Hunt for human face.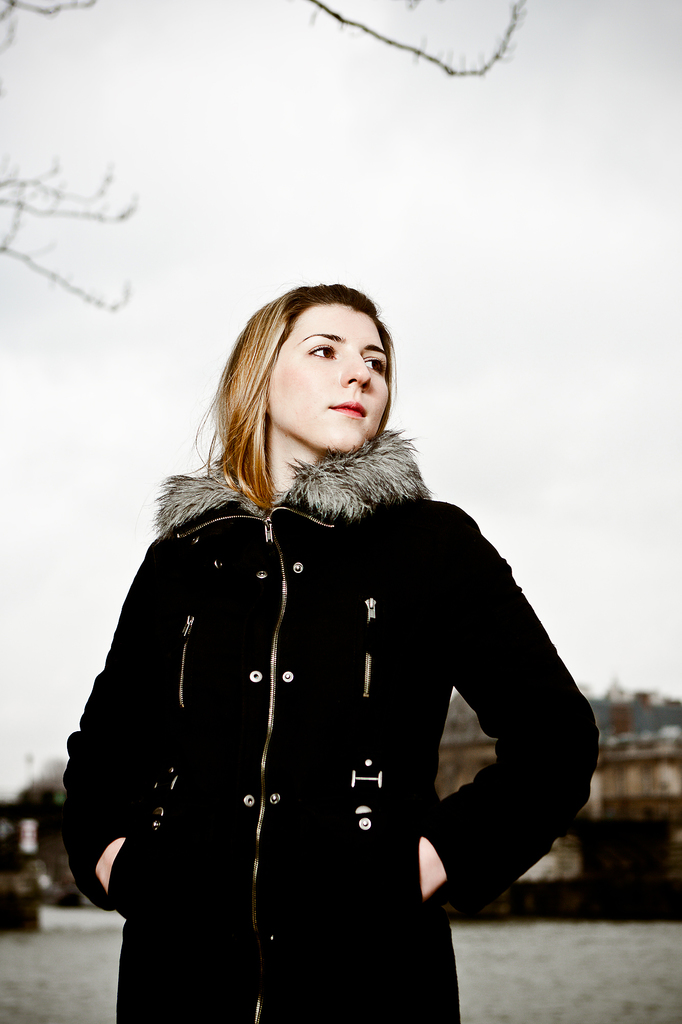
Hunted down at select_region(278, 311, 386, 447).
